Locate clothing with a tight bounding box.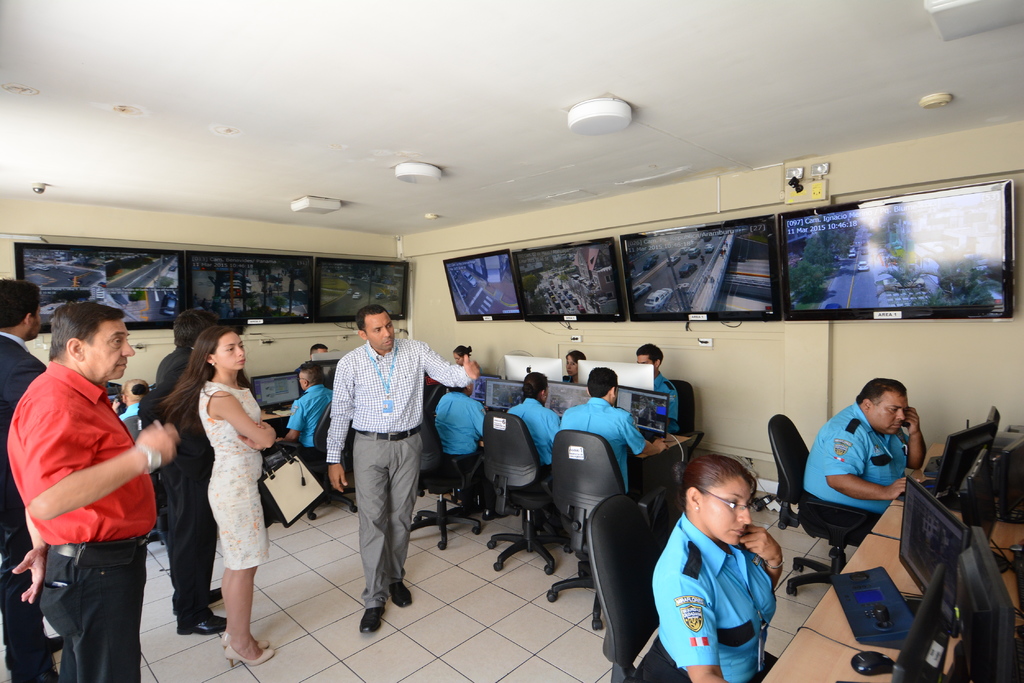
[652, 511, 778, 682].
